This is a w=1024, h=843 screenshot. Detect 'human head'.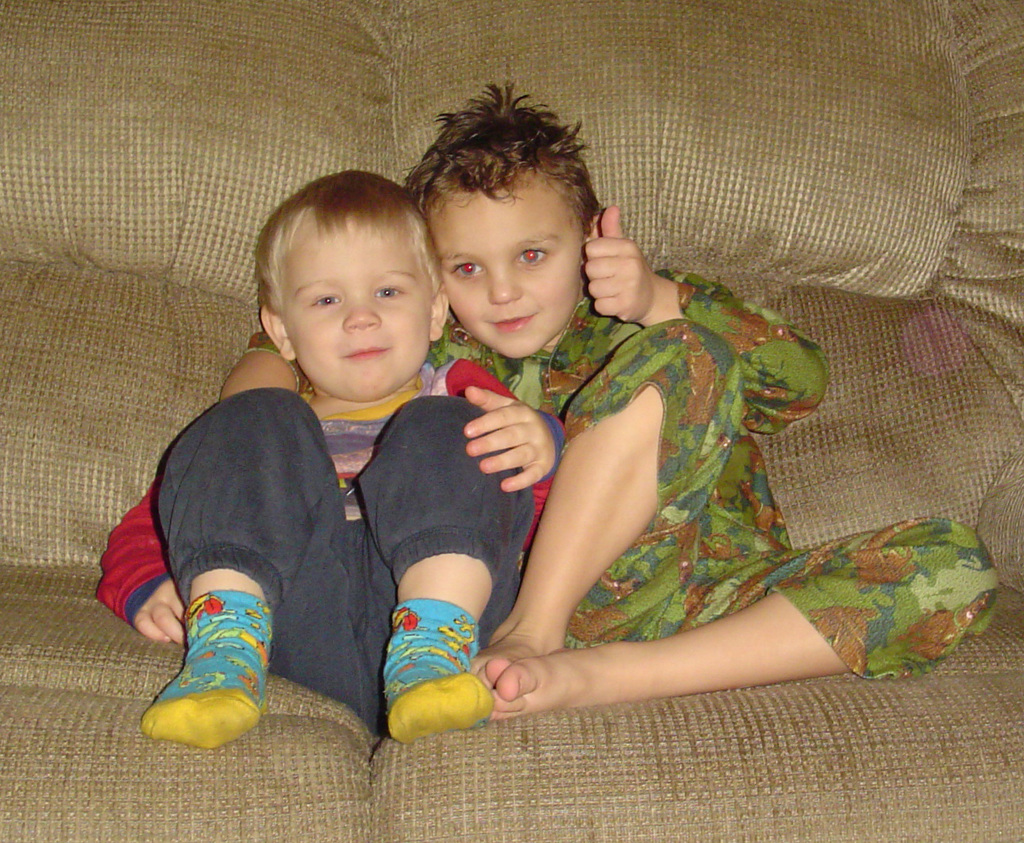
[x1=413, y1=101, x2=613, y2=353].
